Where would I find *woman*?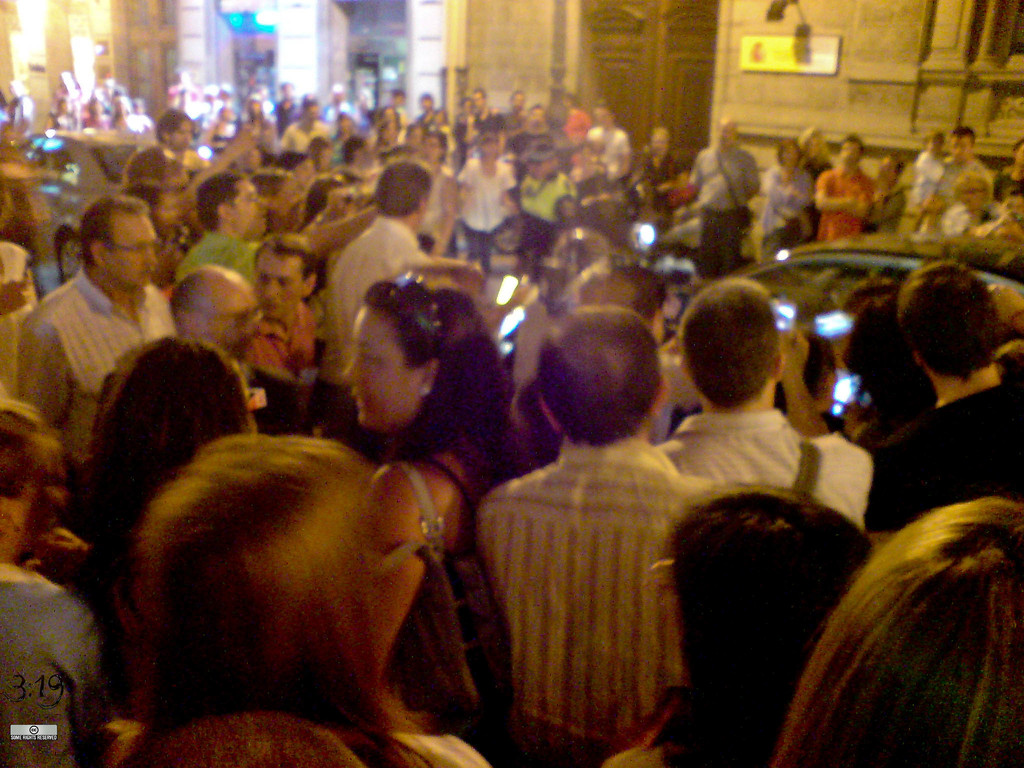
At left=404, top=129, right=456, bottom=262.
